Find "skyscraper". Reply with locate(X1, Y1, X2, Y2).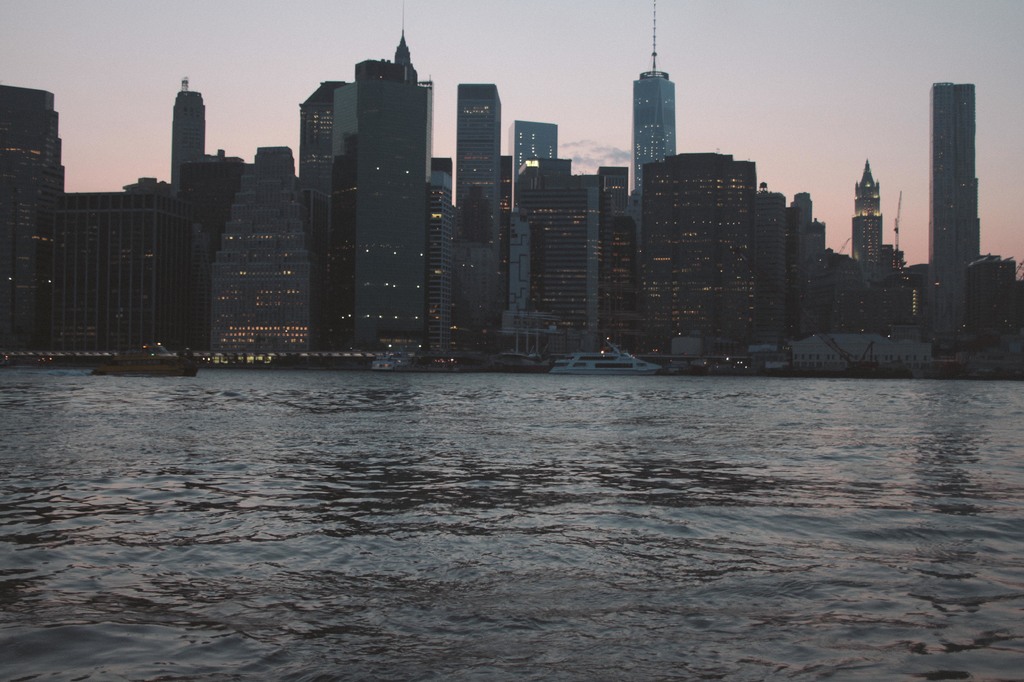
locate(929, 84, 982, 344).
